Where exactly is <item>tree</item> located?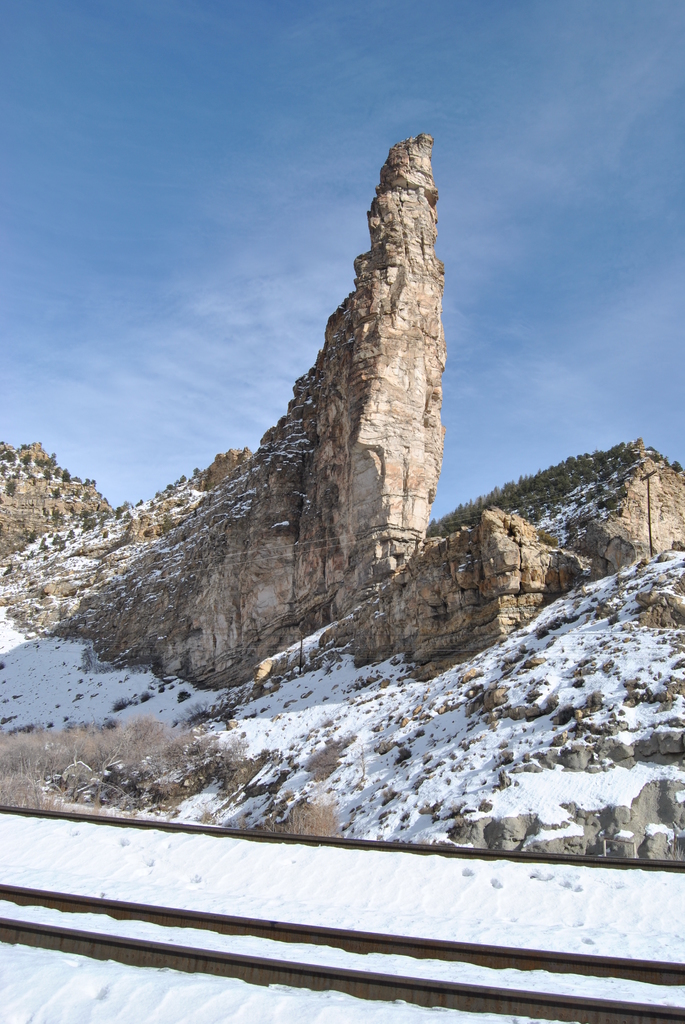
Its bounding box is box(6, 476, 19, 497).
